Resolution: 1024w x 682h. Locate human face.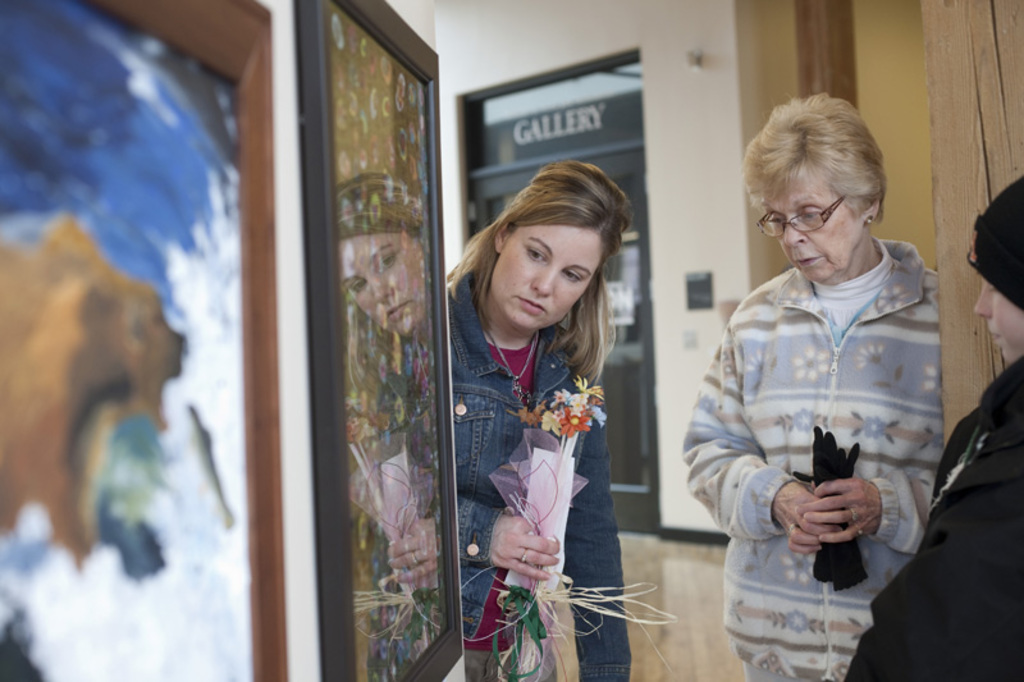
<region>490, 228, 605, 331</region>.
